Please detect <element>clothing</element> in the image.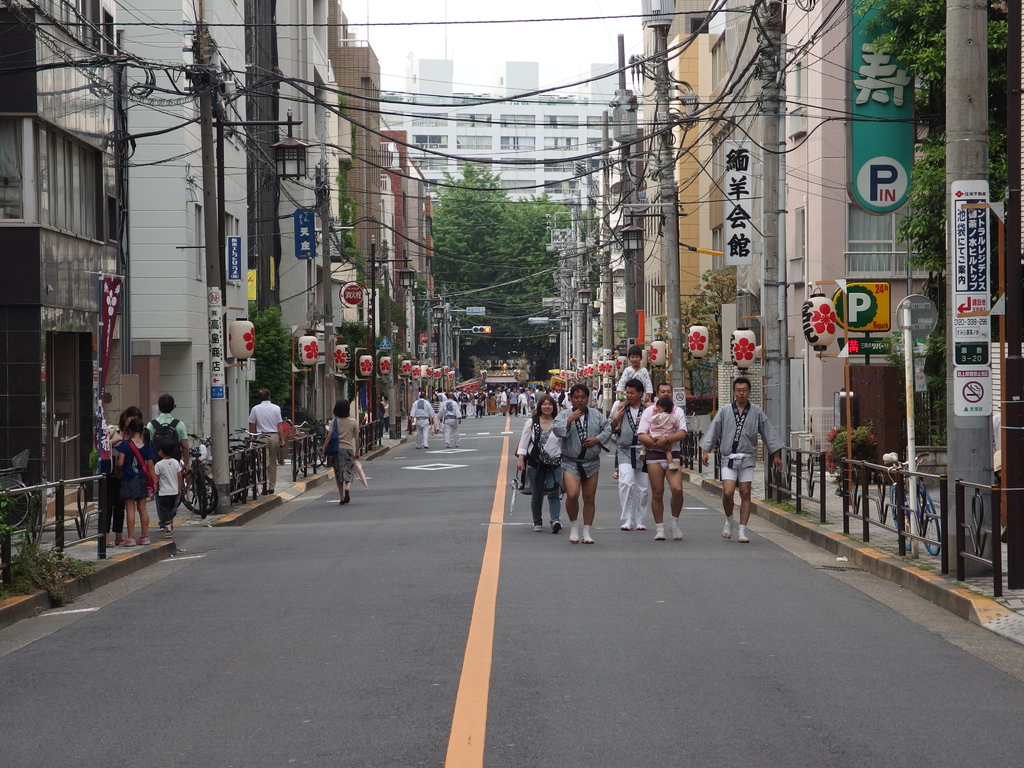
<box>696,401,784,484</box>.
